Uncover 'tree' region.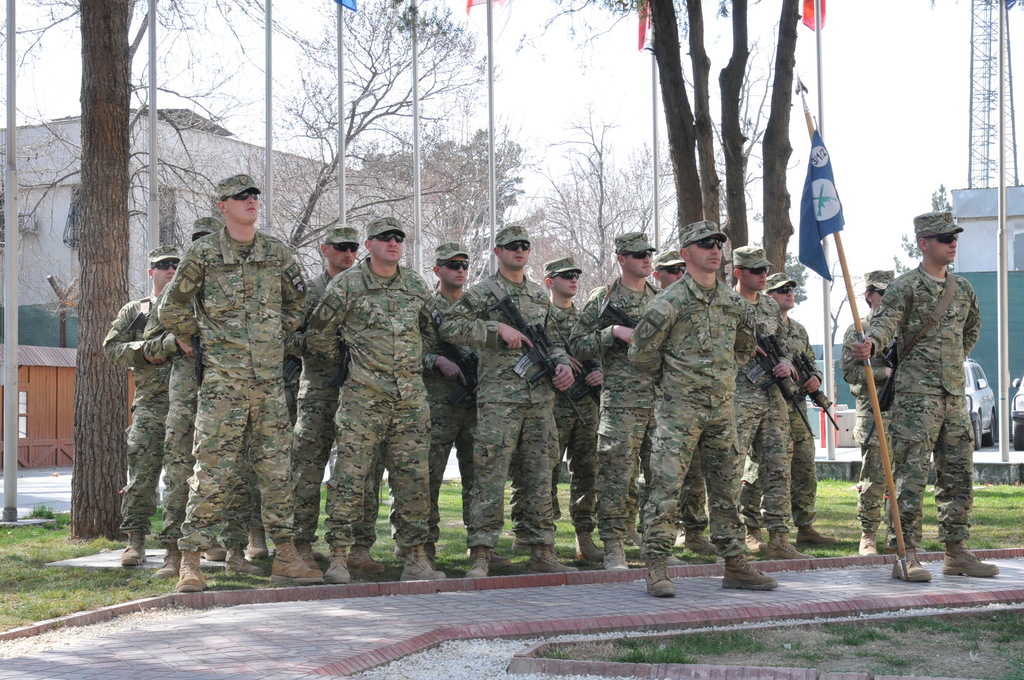
Uncovered: l=226, t=0, r=496, b=254.
